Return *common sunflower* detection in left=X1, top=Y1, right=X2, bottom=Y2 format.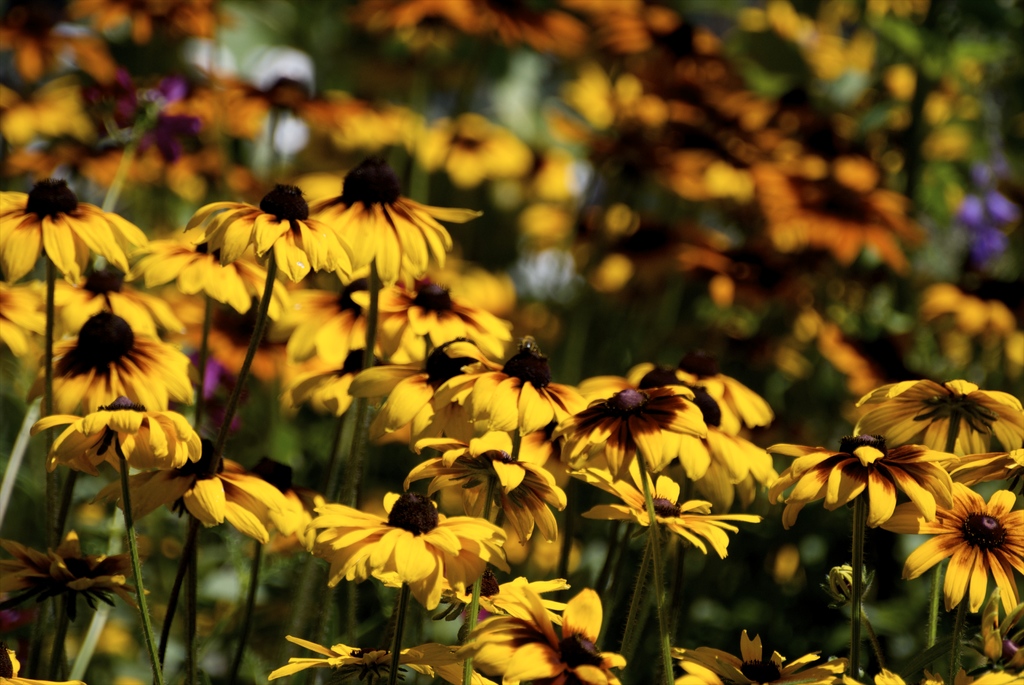
left=632, top=364, right=762, bottom=441.
